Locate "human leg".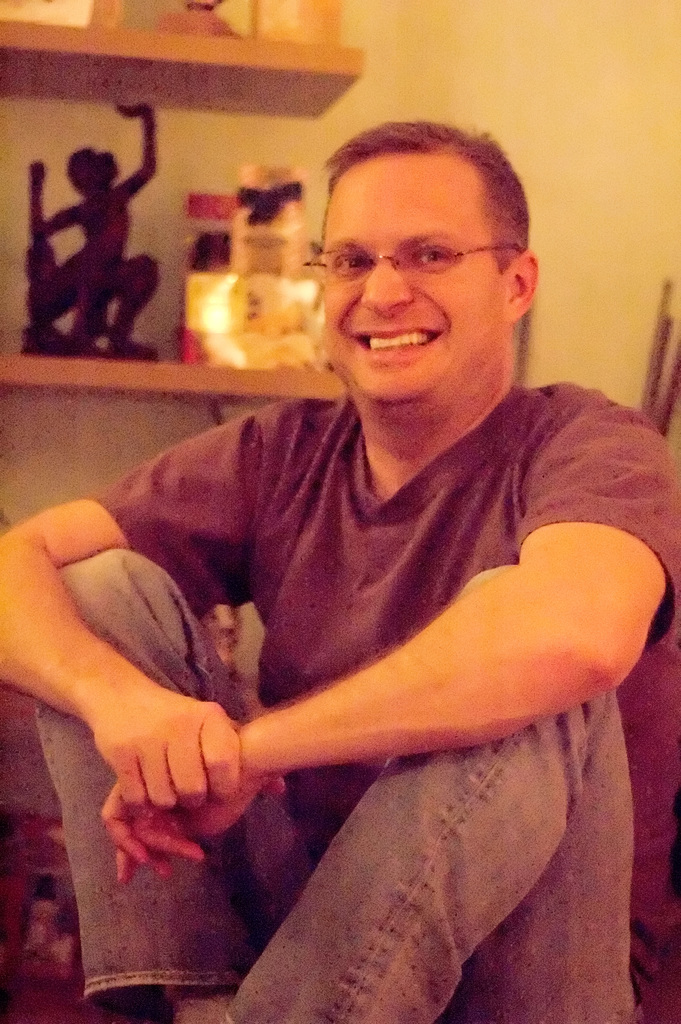
Bounding box: rect(211, 700, 626, 1000).
